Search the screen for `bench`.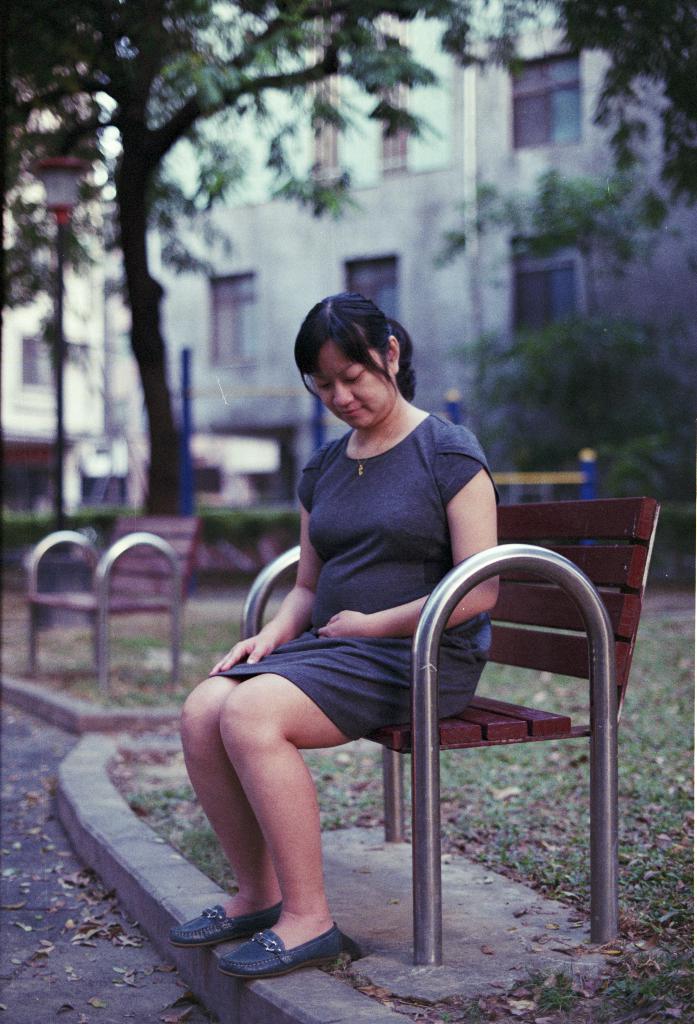
Found at <region>241, 499, 662, 969</region>.
